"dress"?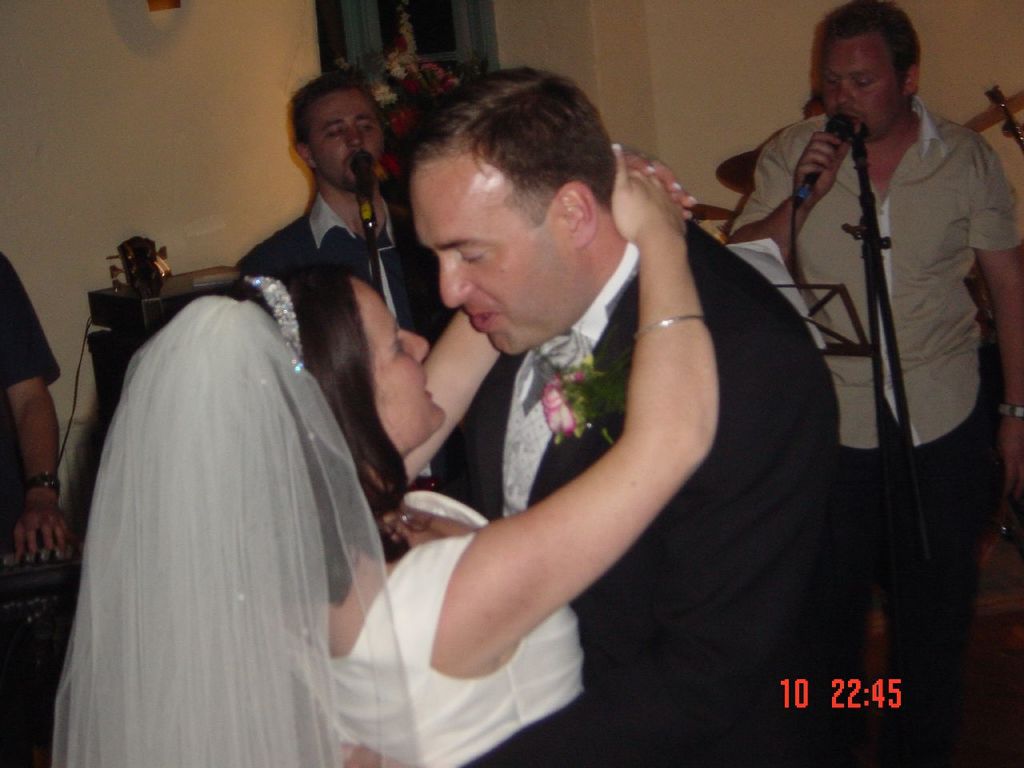
box(51, 294, 594, 767)
